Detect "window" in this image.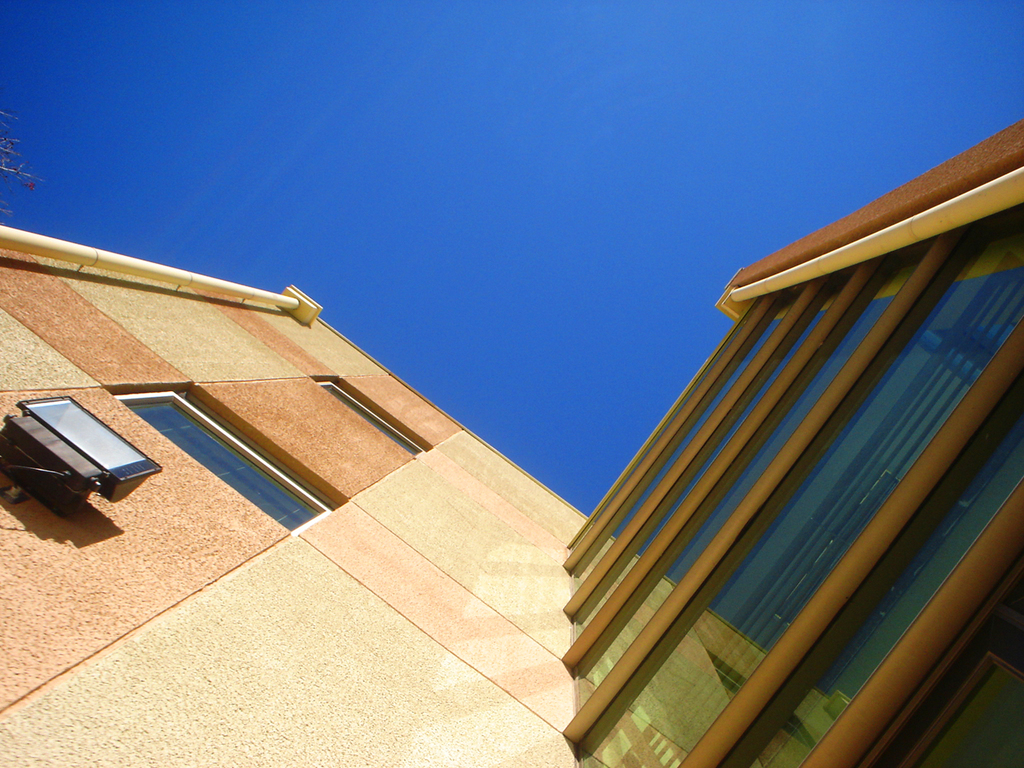
Detection: bbox(114, 386, 338, 537).
